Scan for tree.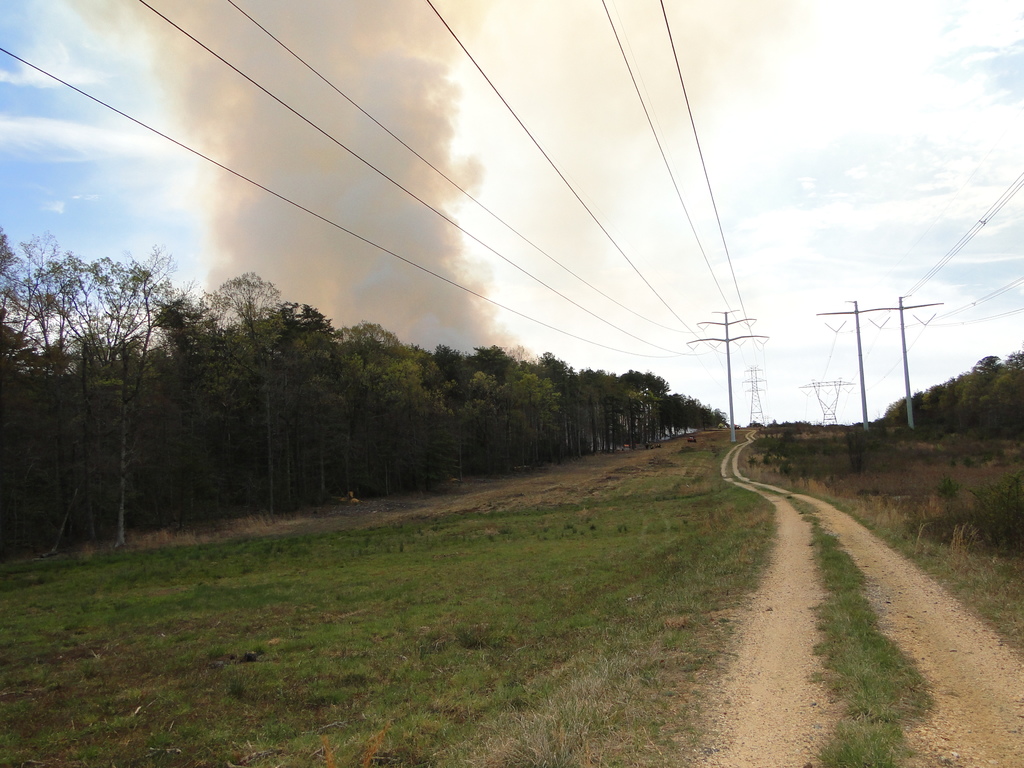
Scan result: Rect(161, 303, 232, 492).
